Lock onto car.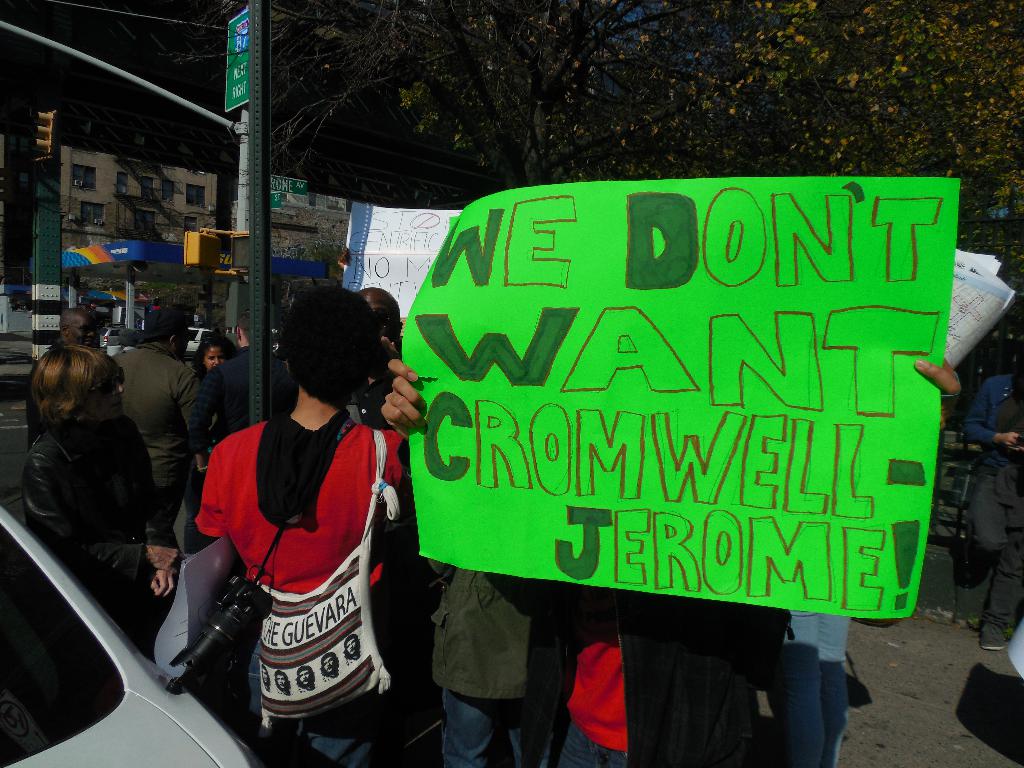
Locked: box=[0, 502, 253, 767].
